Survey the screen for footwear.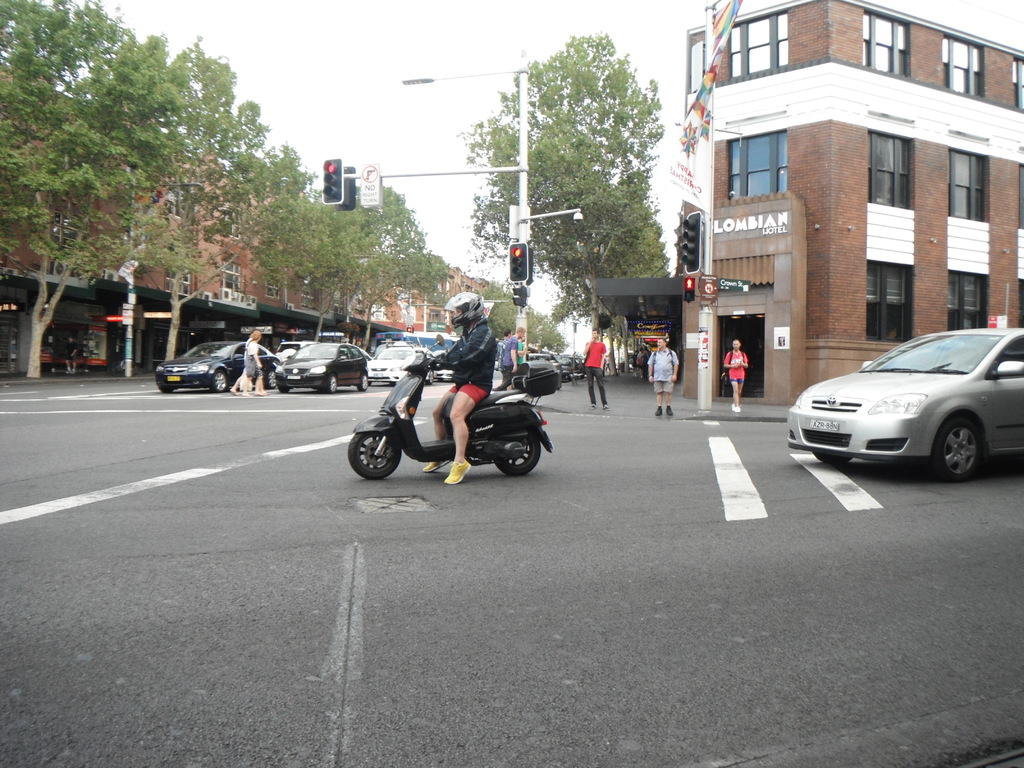
Survey found: left=666, top=401, right=674, bottom=421.
